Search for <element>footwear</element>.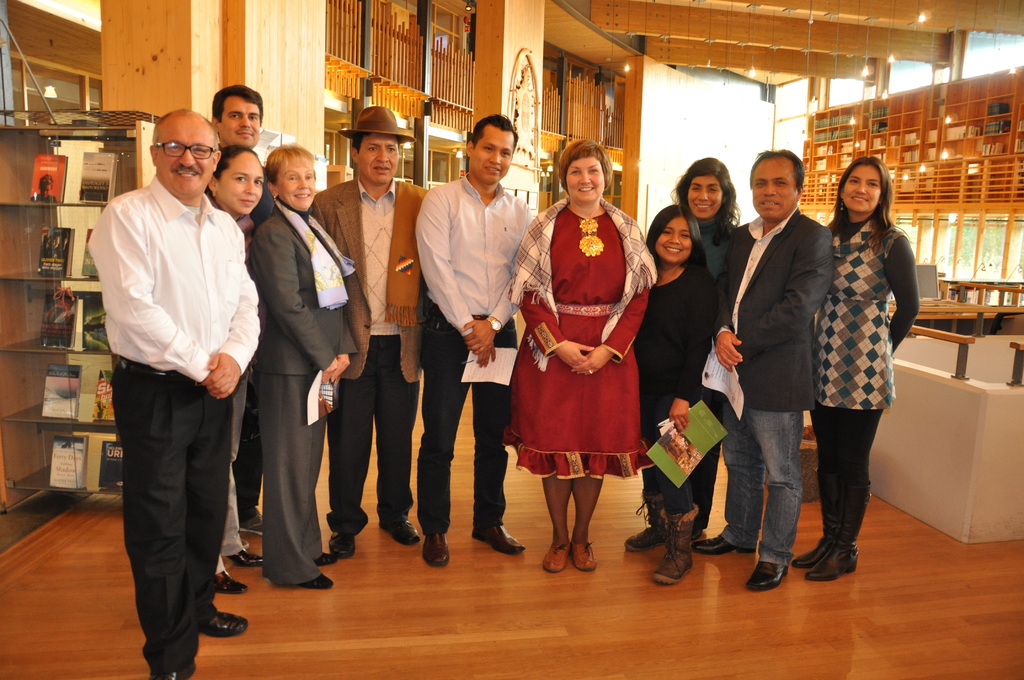
Found at 206 608 251 633.
